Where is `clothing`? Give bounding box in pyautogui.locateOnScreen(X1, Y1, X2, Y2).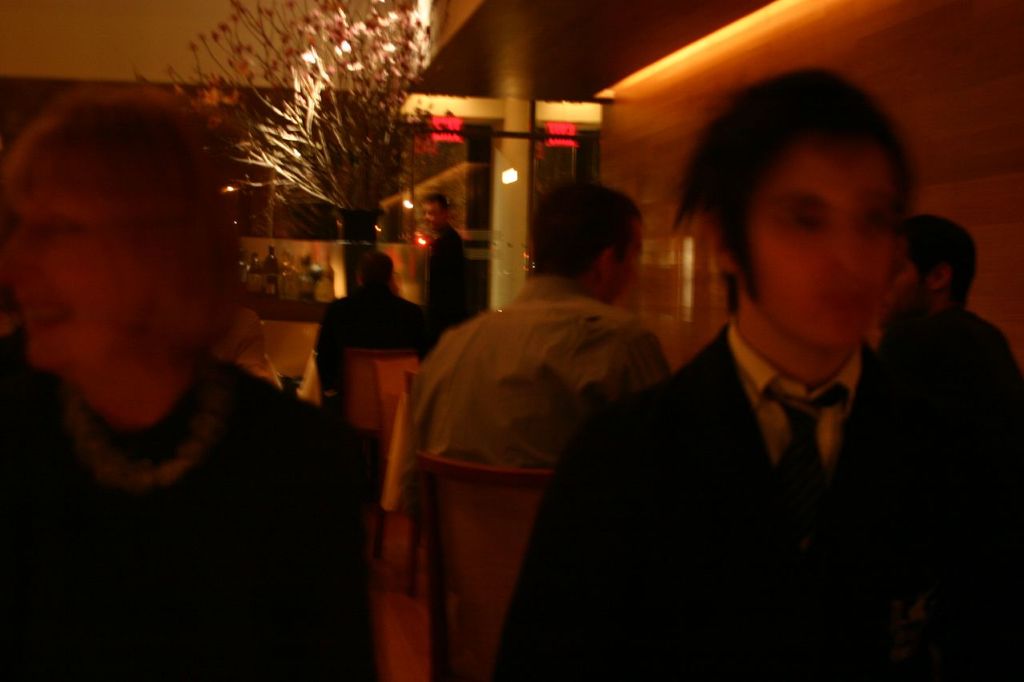
pyautogui.locateOnScreen(550, 253, 962, 656).
